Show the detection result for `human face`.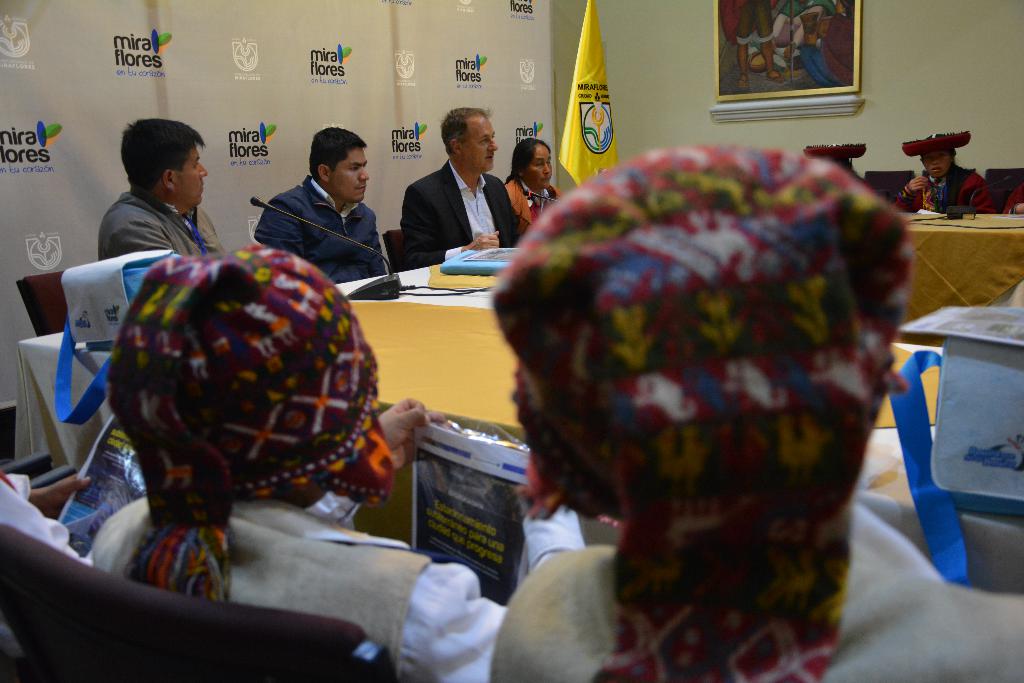
(524, 145, 552, 193).
